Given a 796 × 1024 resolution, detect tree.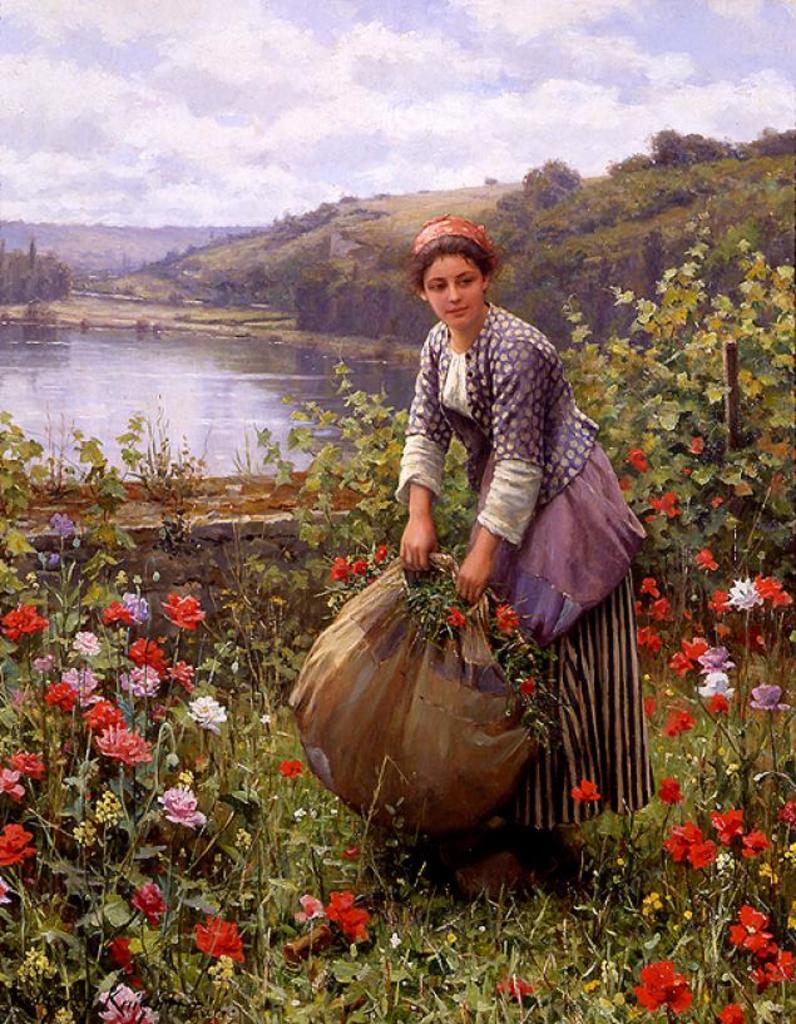
[x1=495, y1=159, x2=570, y2=224].
